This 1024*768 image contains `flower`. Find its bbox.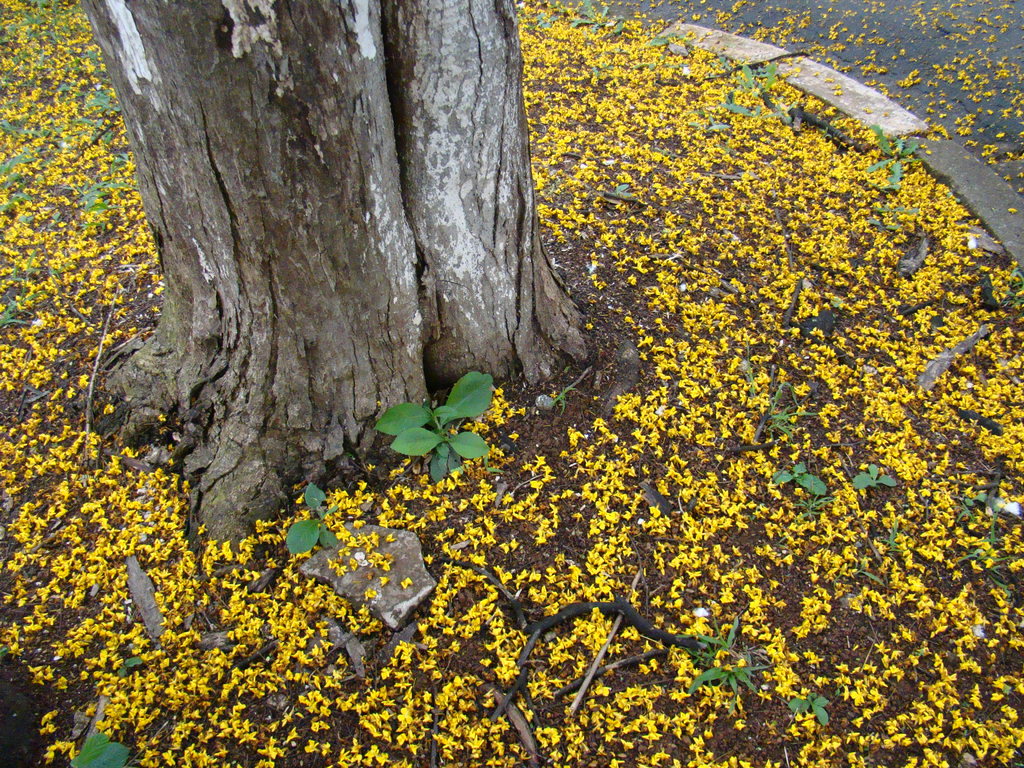
select_region(682, 377, 712, 393).
